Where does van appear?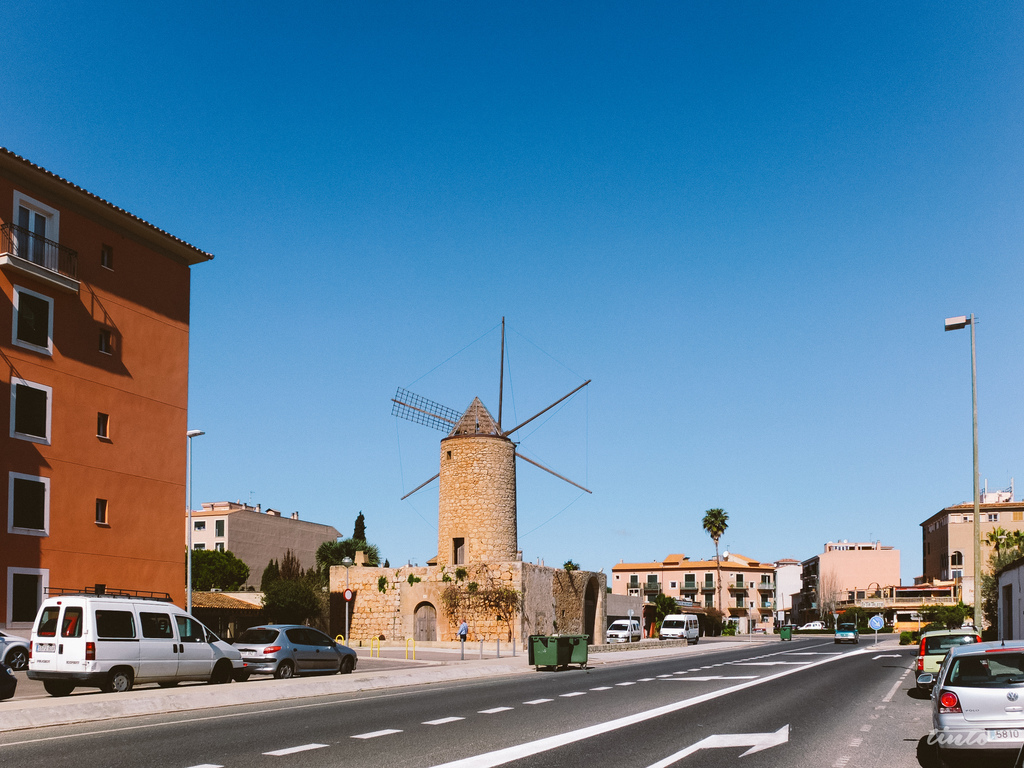
Appears at [657, 611, 701, 642].
